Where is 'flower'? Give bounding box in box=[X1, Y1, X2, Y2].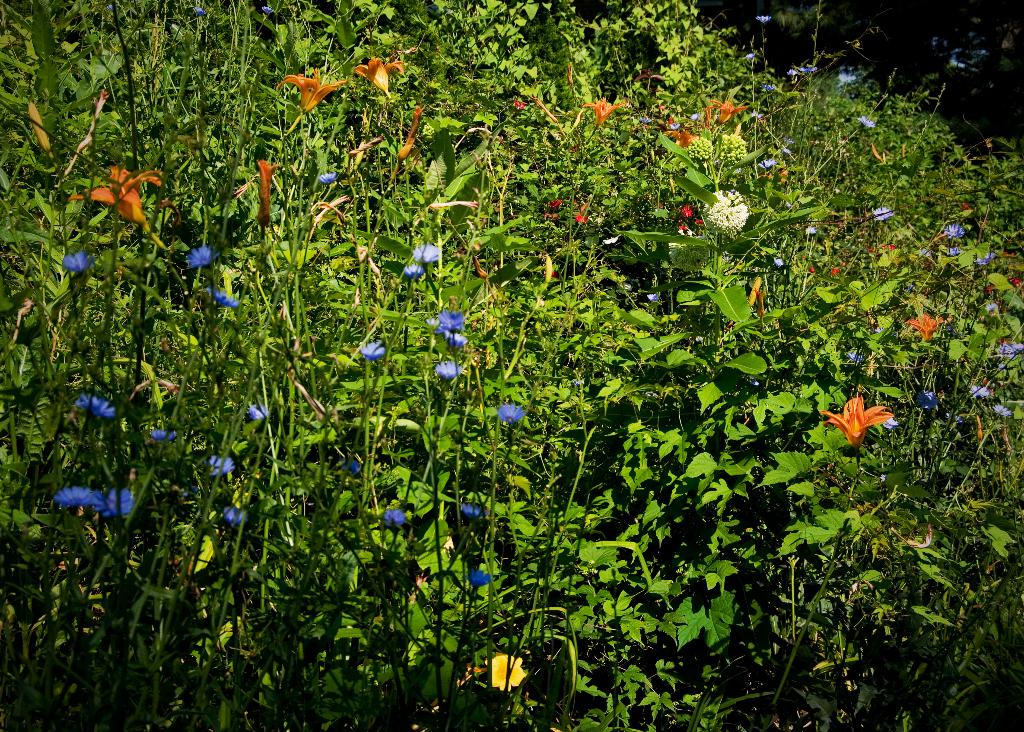
box=[834, 67, 858, 87].
